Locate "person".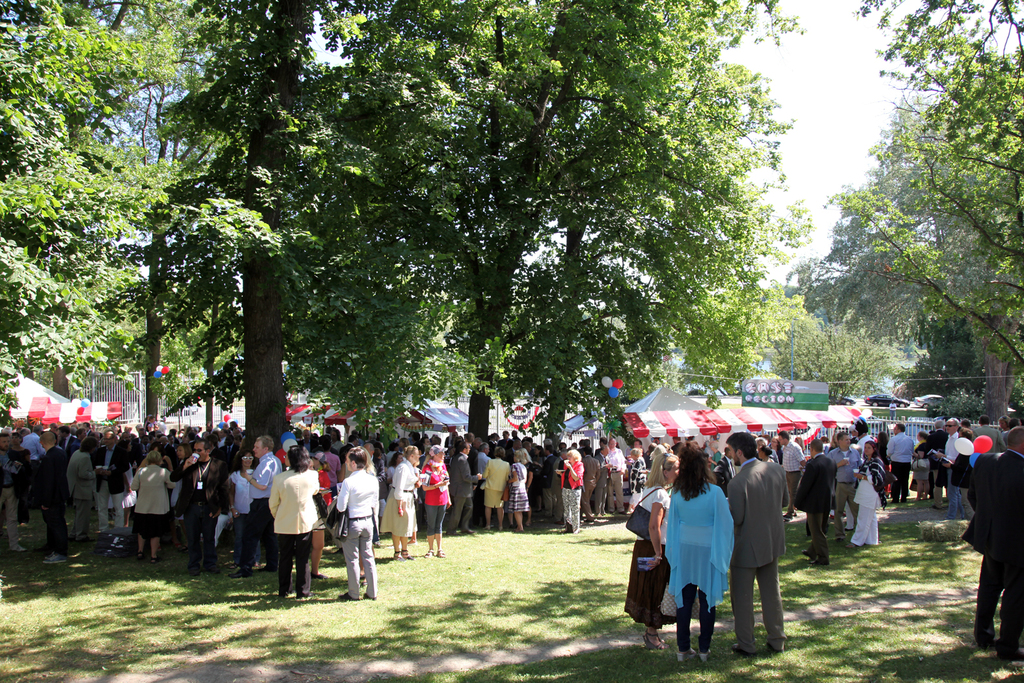
Bounding box: 847/442/887/549.
